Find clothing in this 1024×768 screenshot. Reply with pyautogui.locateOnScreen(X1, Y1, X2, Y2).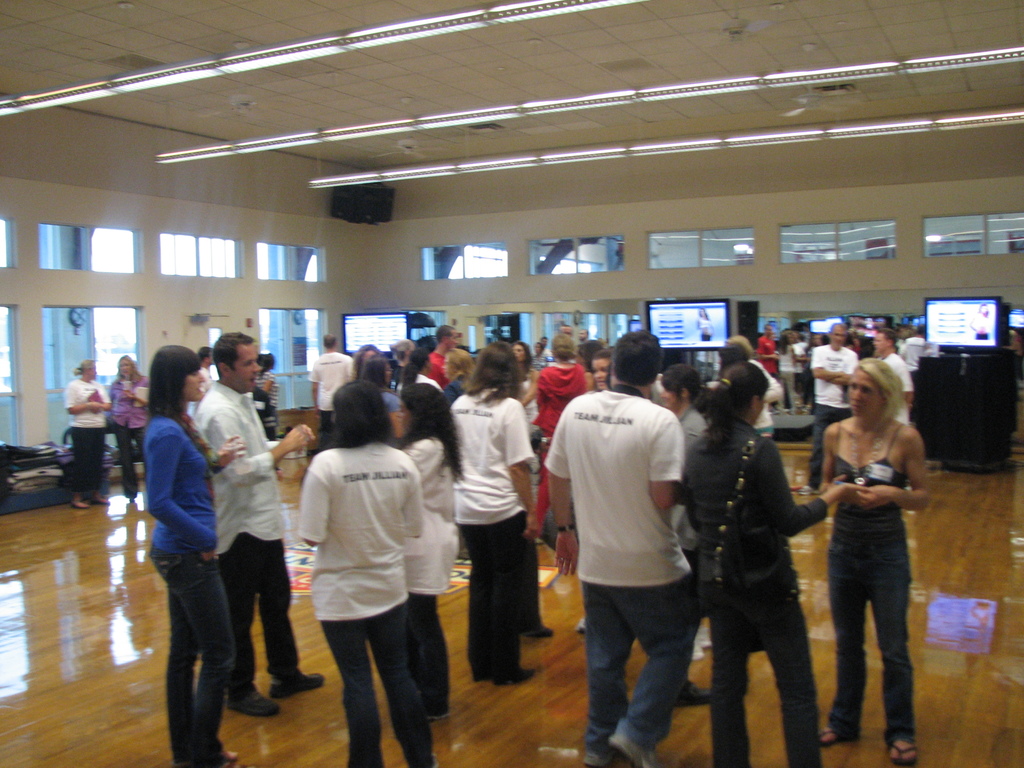
pyautogui.locateOnScreen(819, 409, 917, 737).
